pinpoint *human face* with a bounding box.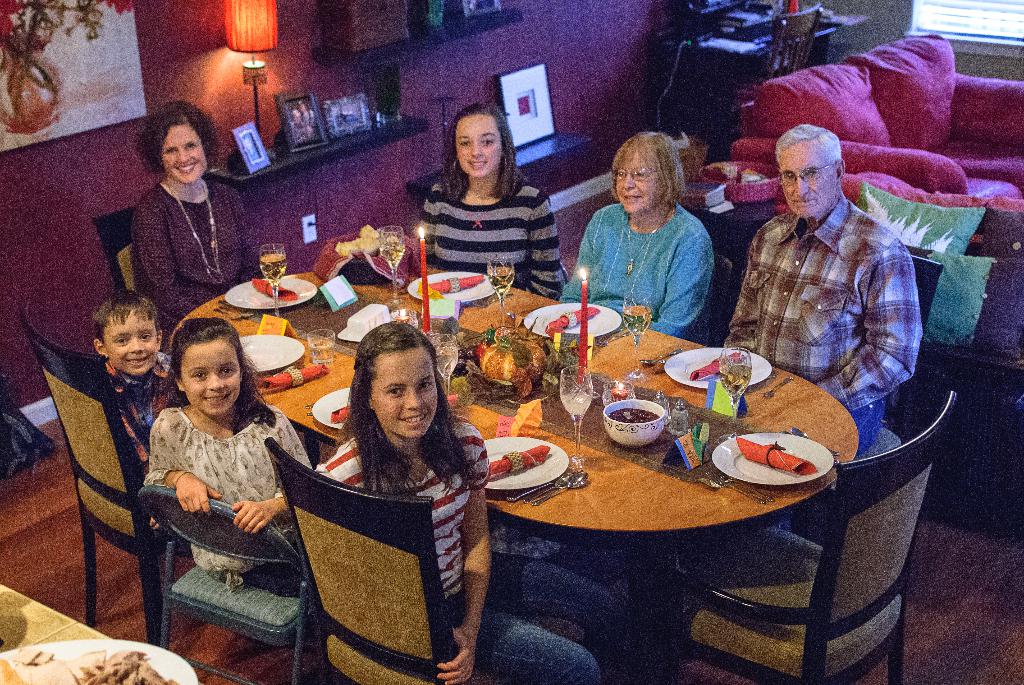
101/310/159/375.
